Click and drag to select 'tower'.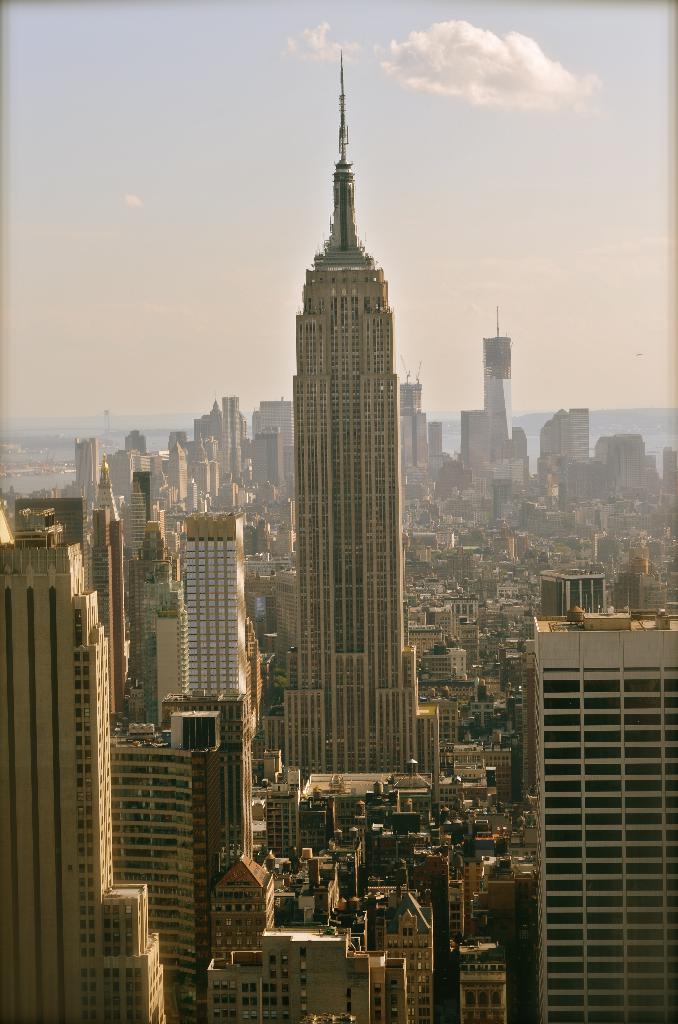
Selection: pyautogui.locateOnScreen(278, 50, 440, 776).
